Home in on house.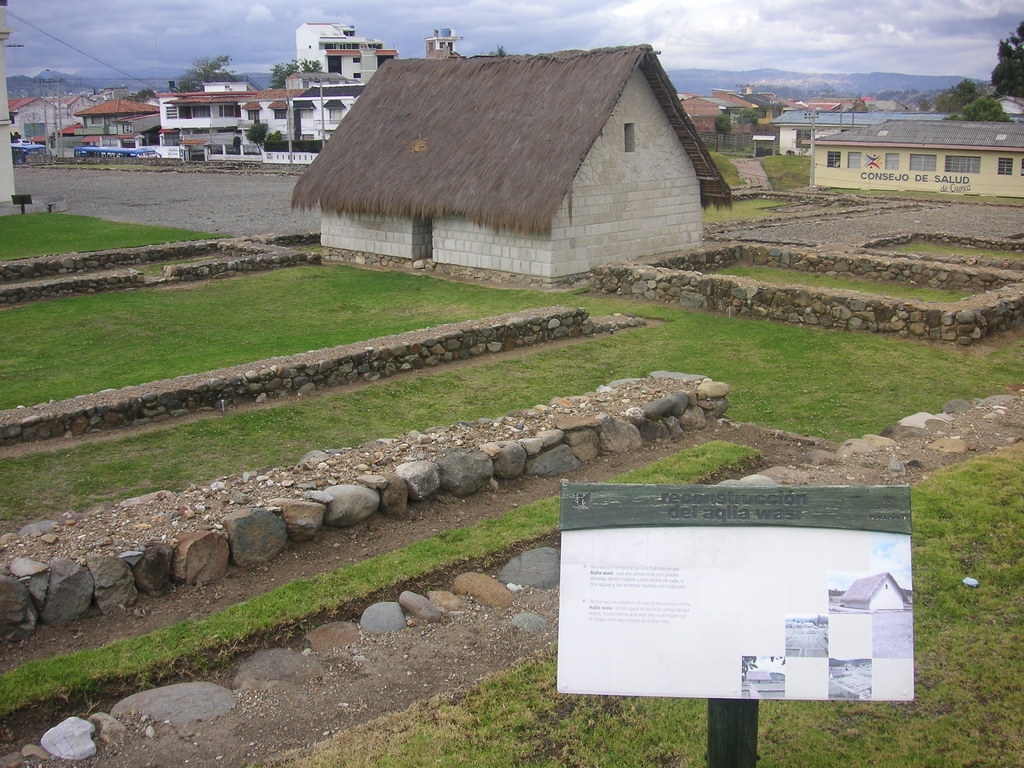
Homed in at [83, 101, 174, 154].
